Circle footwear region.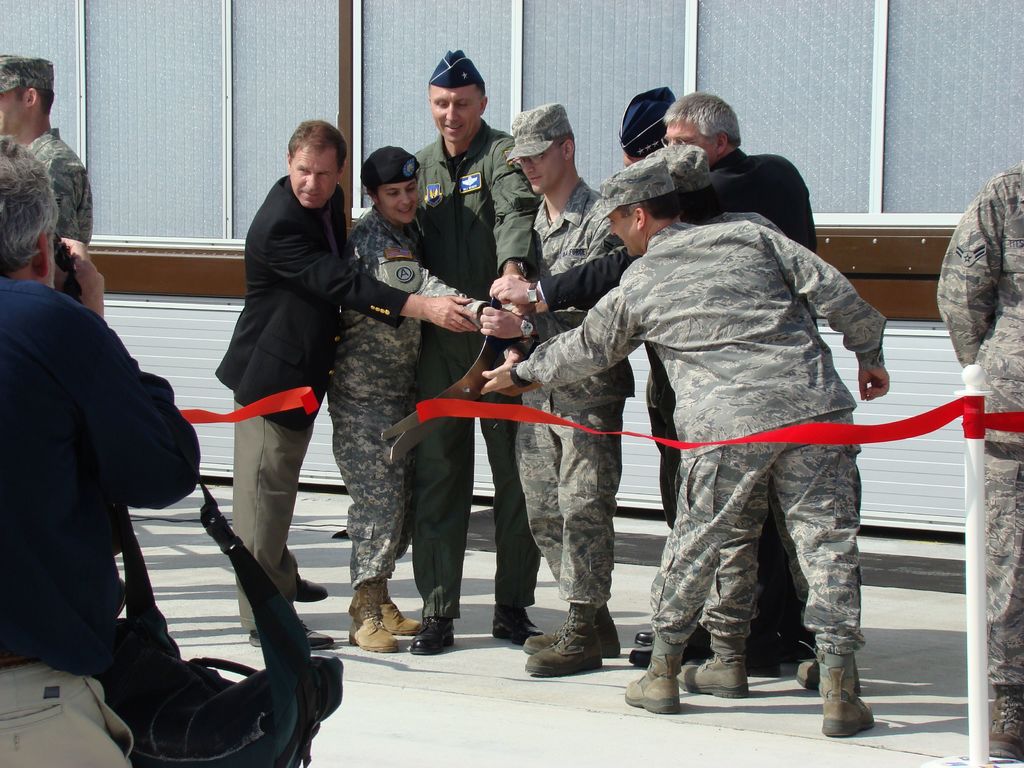
Region: (x1=619, y1=634, x2=684, y2=714).
